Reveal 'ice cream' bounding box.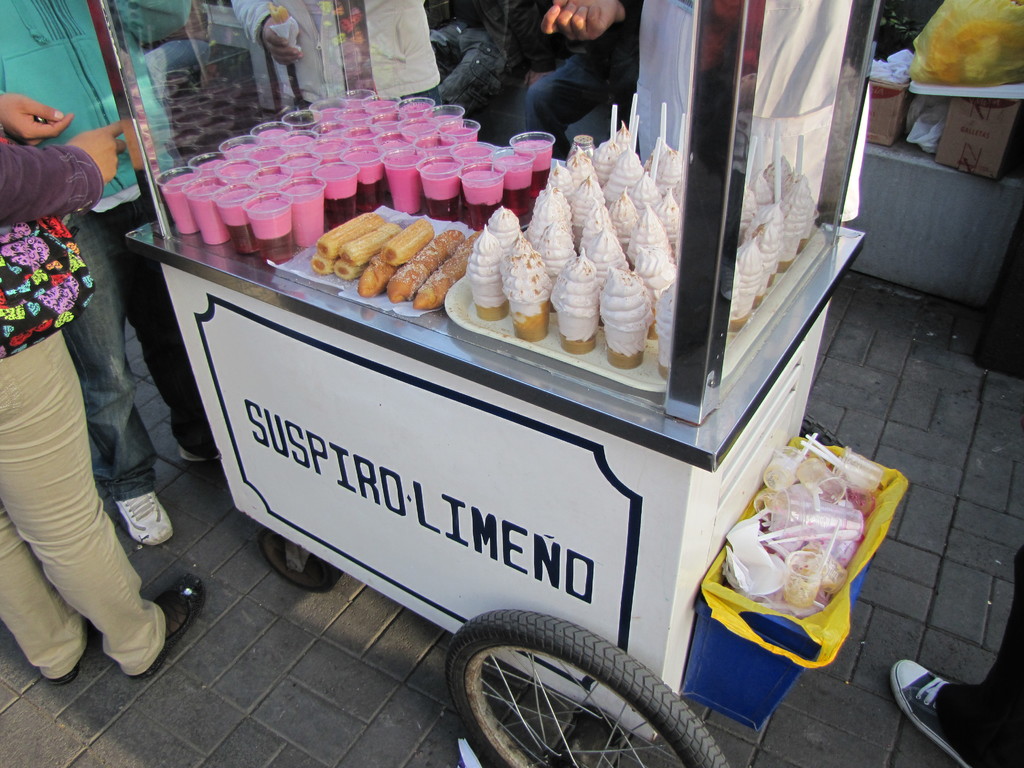
Revealed: 533/182/574/230.
